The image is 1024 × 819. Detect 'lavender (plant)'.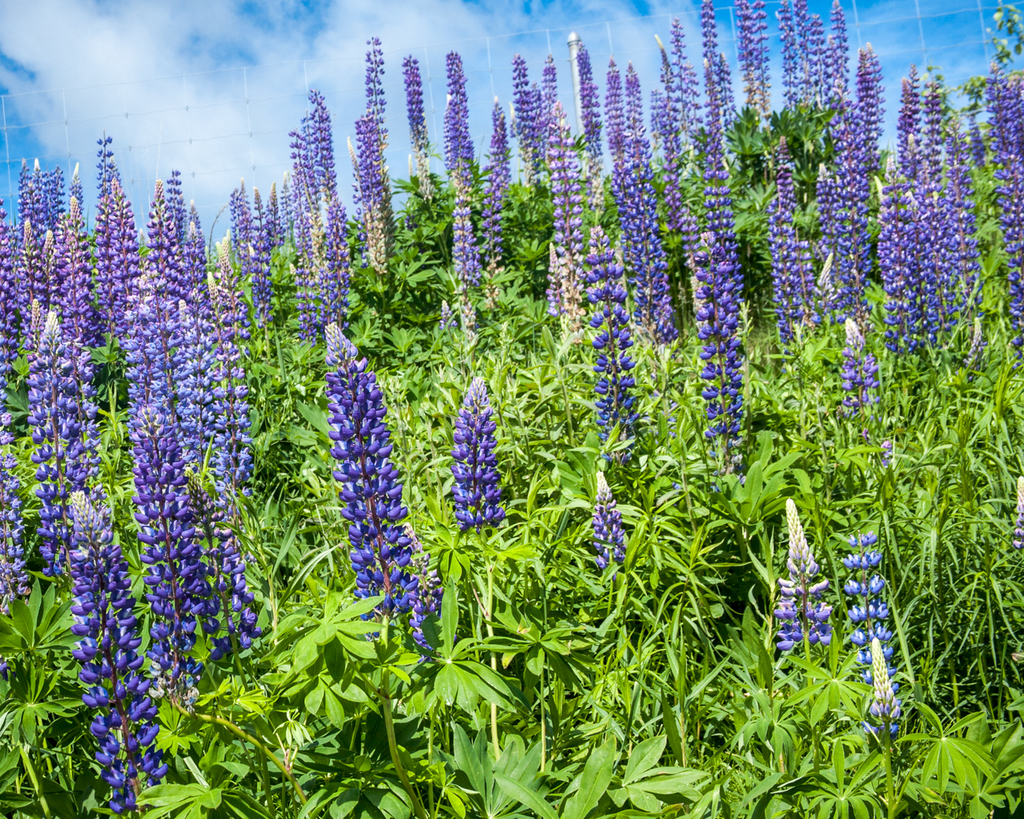
Detection: BBox(624, 58, 640, 197).
